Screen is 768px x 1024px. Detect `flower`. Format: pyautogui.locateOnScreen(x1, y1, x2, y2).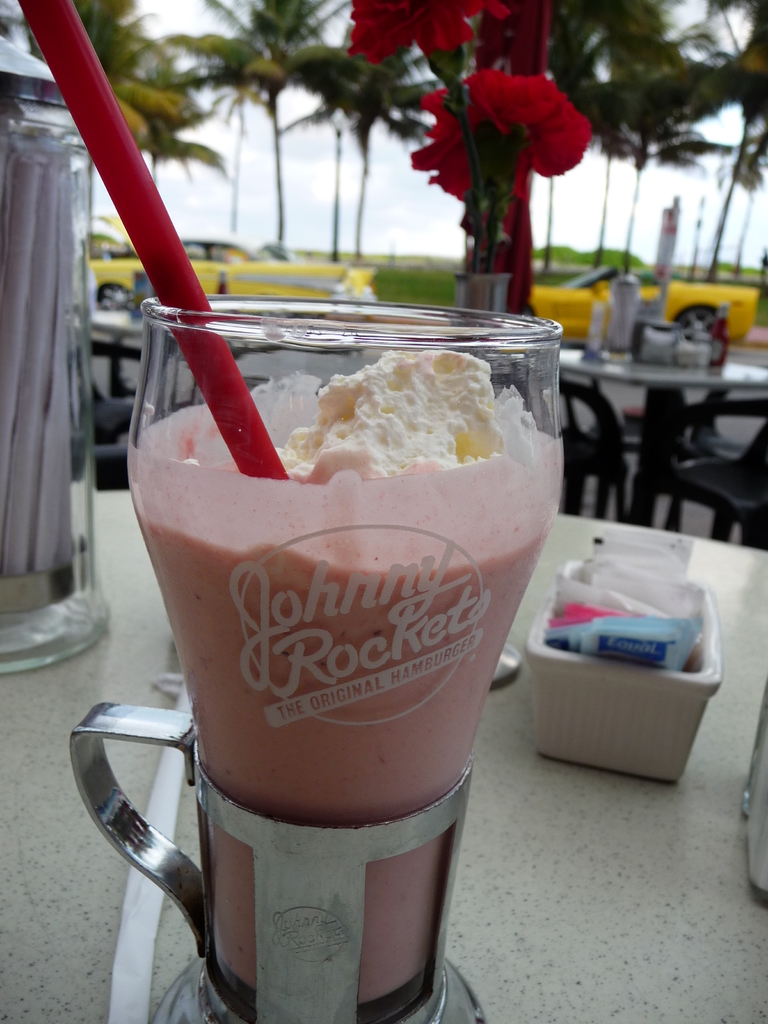
pyautogui.locateOnScreen(339, 0, 516, 69).
